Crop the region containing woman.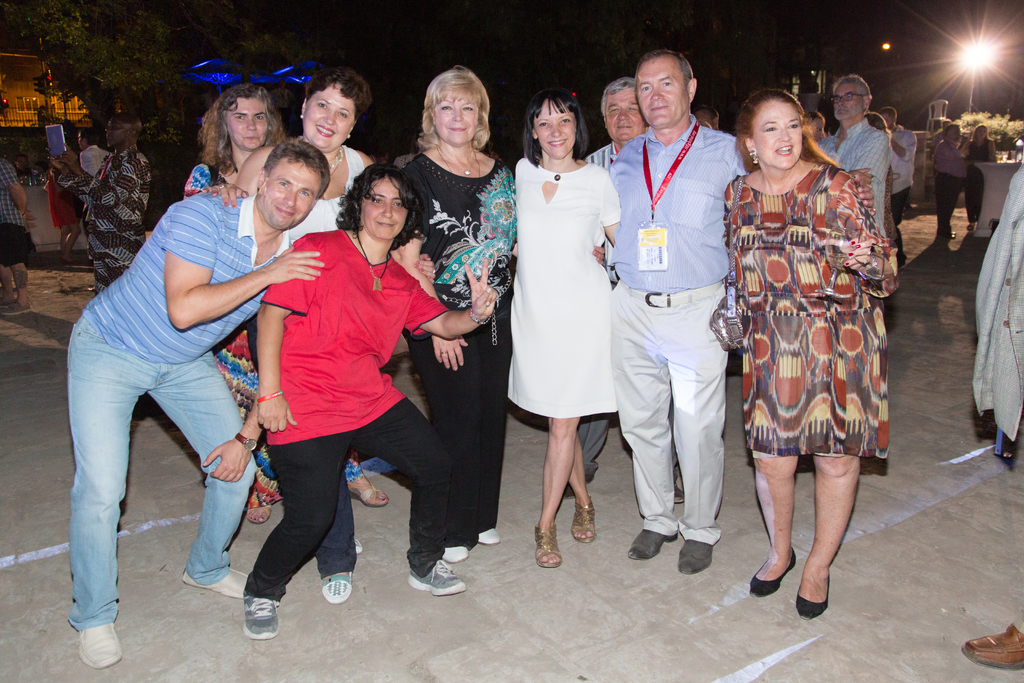
Crop region: [x1=195, y1=69, x2=396, y2=520].
